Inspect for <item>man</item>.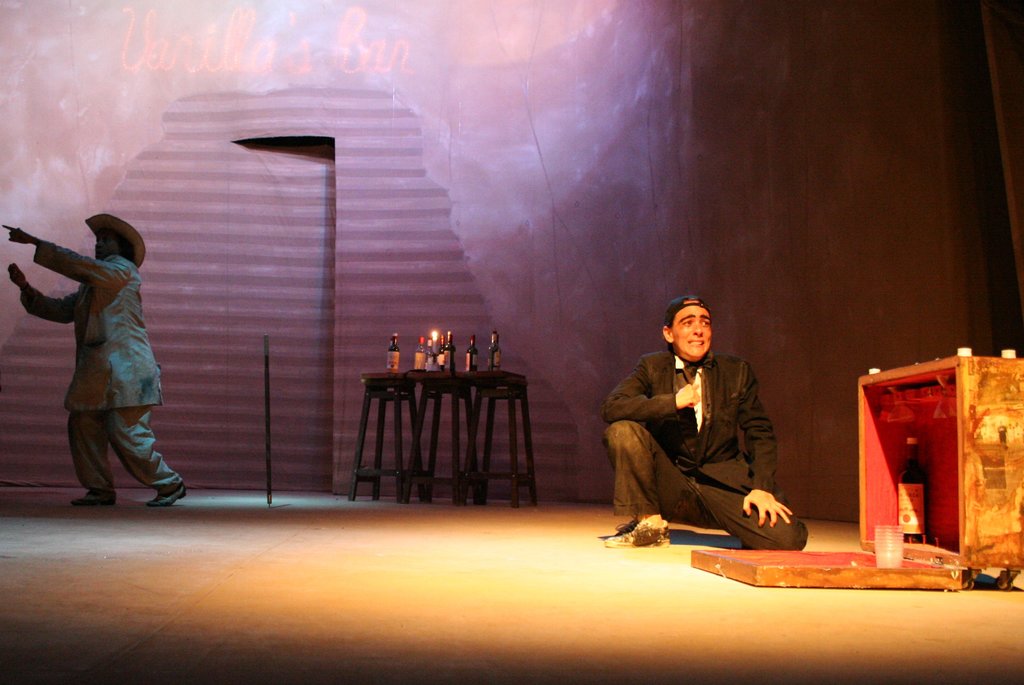
Inspection: (4,211,184,504).
